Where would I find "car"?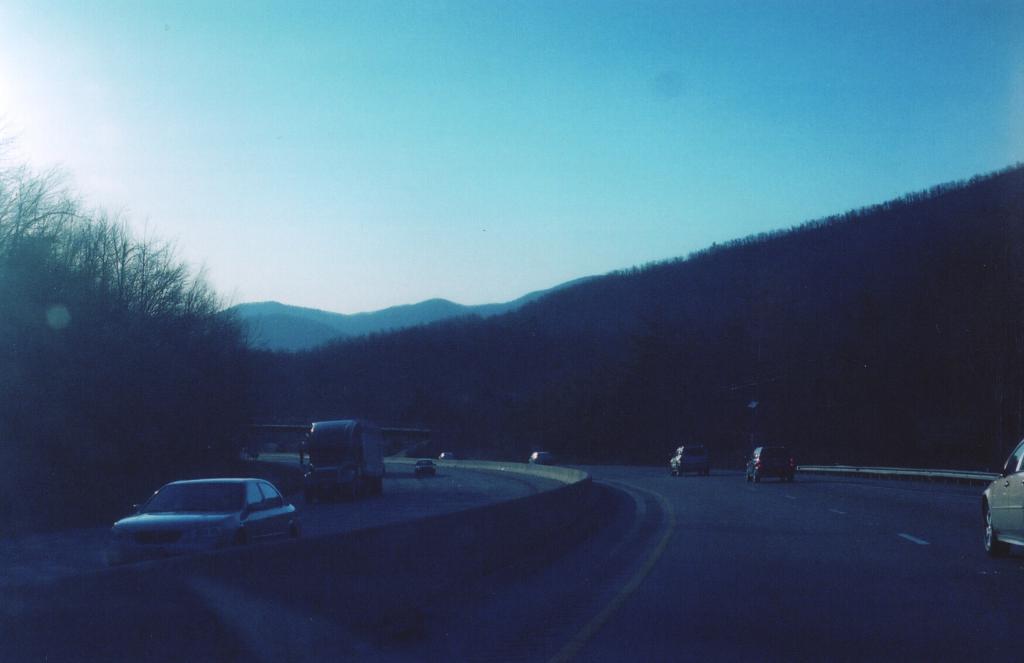
At [108,475,300,559].
